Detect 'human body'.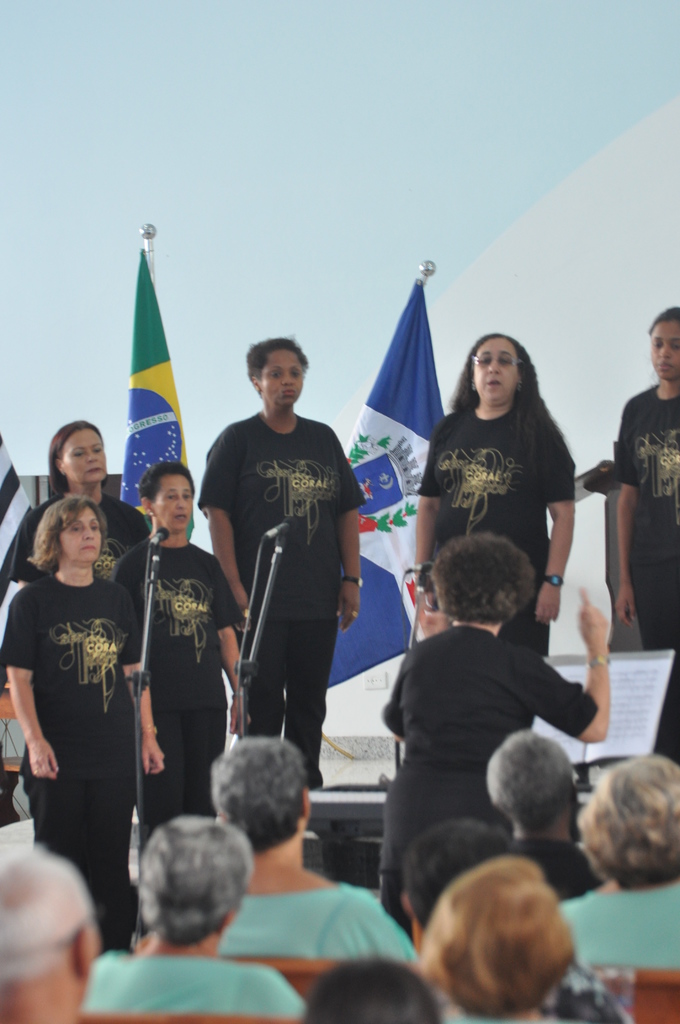
Detected at (215,724,413,963).
